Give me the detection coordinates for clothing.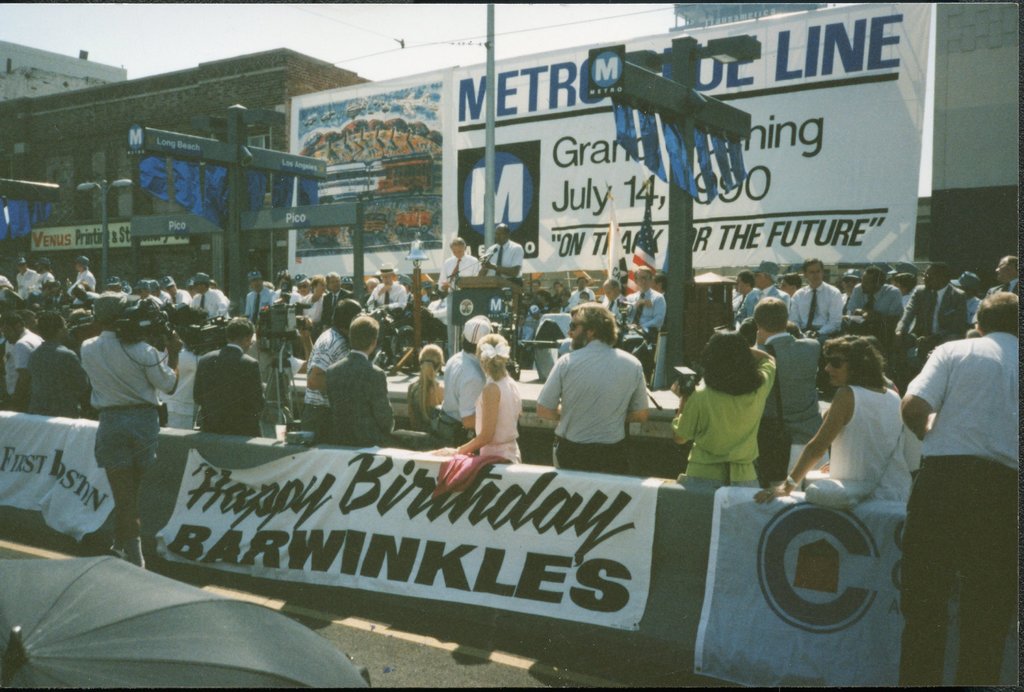
x1=69 y1=270 x2=97 y2=305.
